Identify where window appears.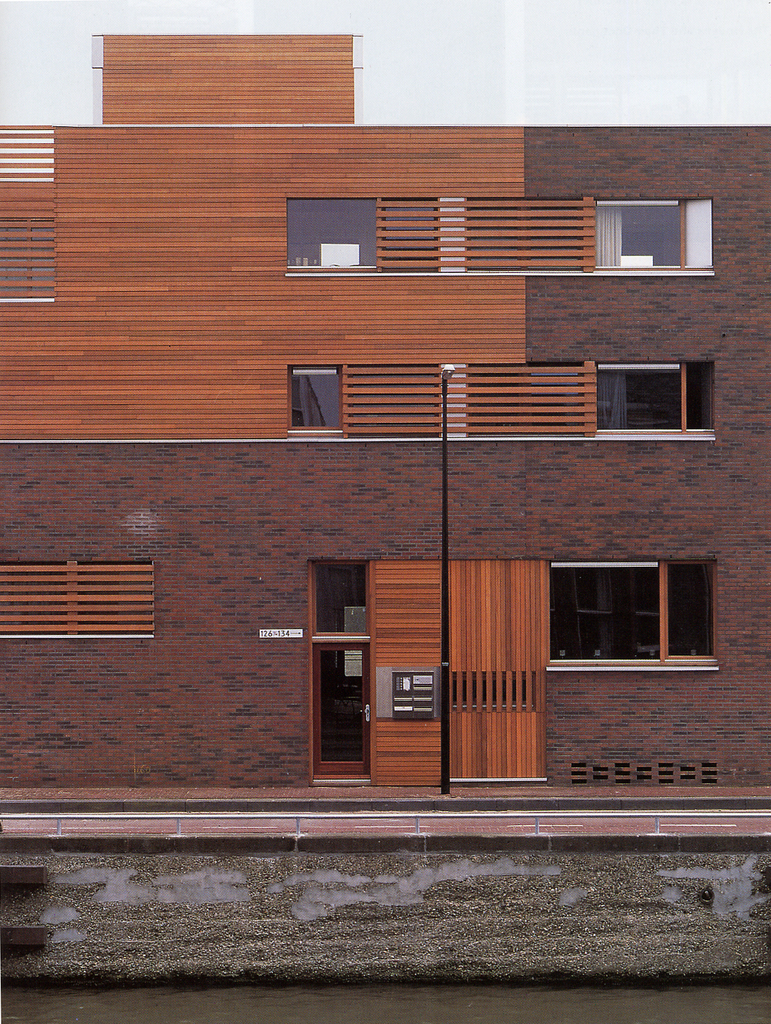
Appears at 0,131,59,306.
